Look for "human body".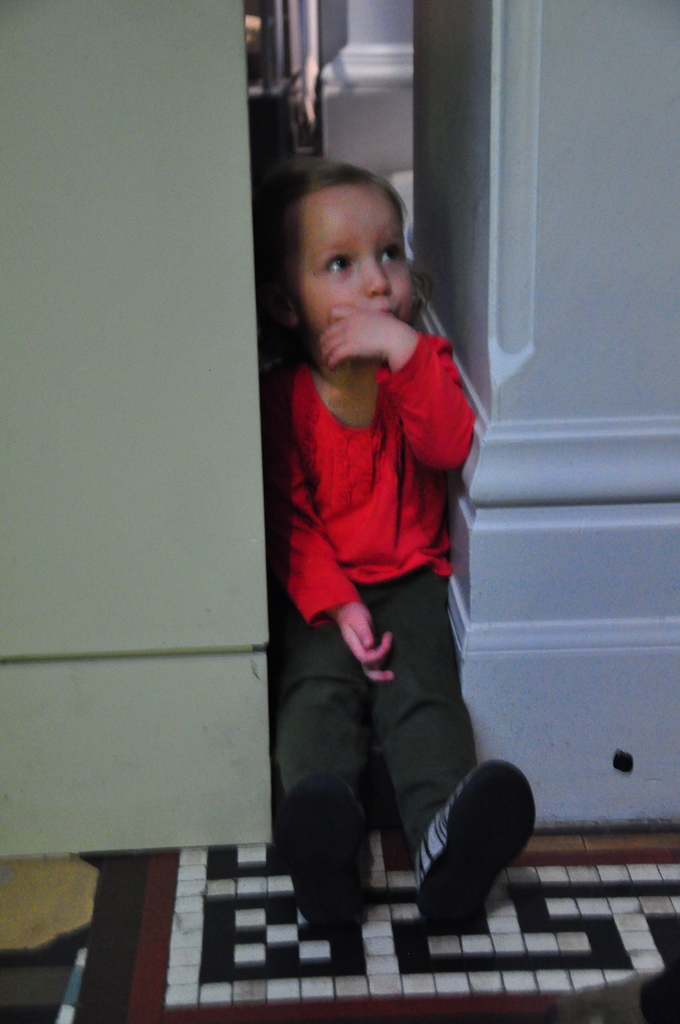
Found: 273:86:494:969.
